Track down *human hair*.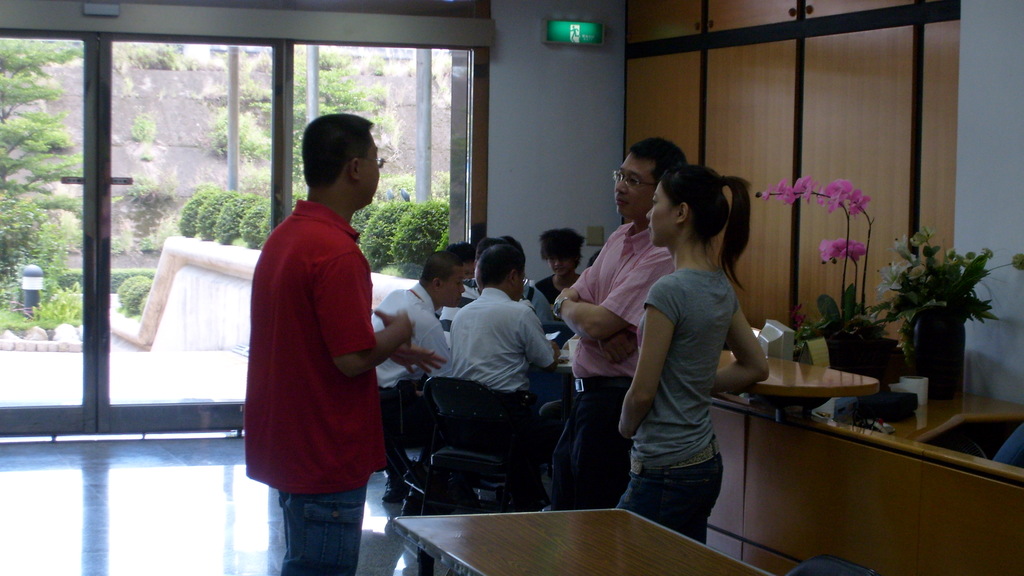
Tracked to <region>536, 225, 585, 269</region>.
